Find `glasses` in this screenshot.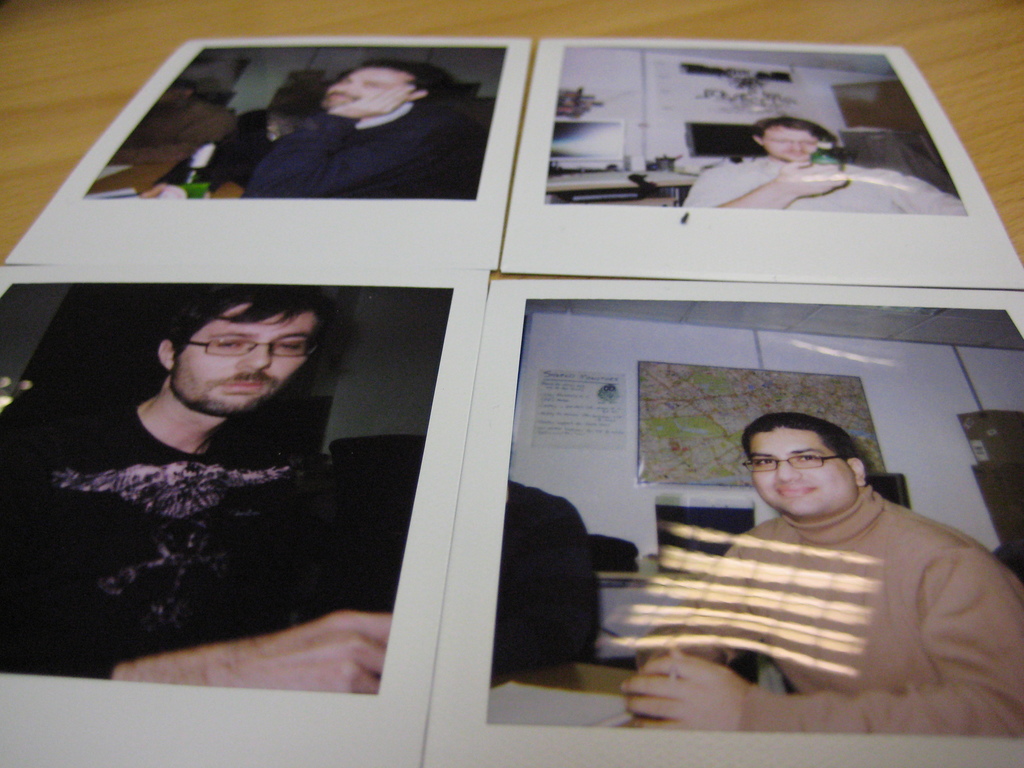
The bounding box for `glasses` is {"left": 743, "top": 452, "right": 844, "bottom": 472}.
